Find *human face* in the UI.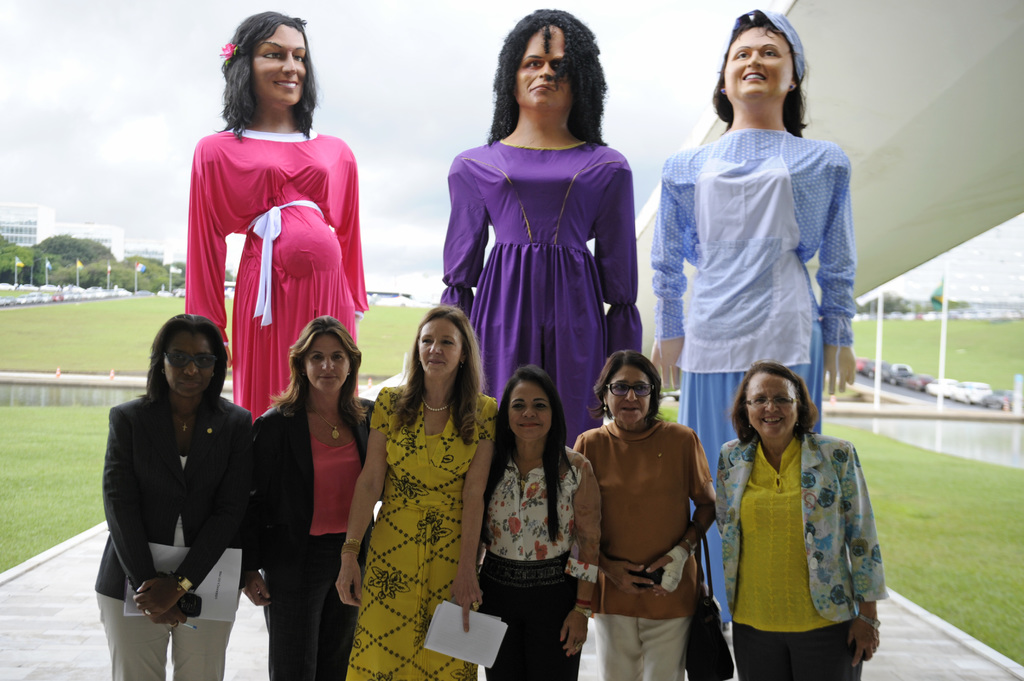
UI element at [left=511, top=26, right=569, bottom=109].
